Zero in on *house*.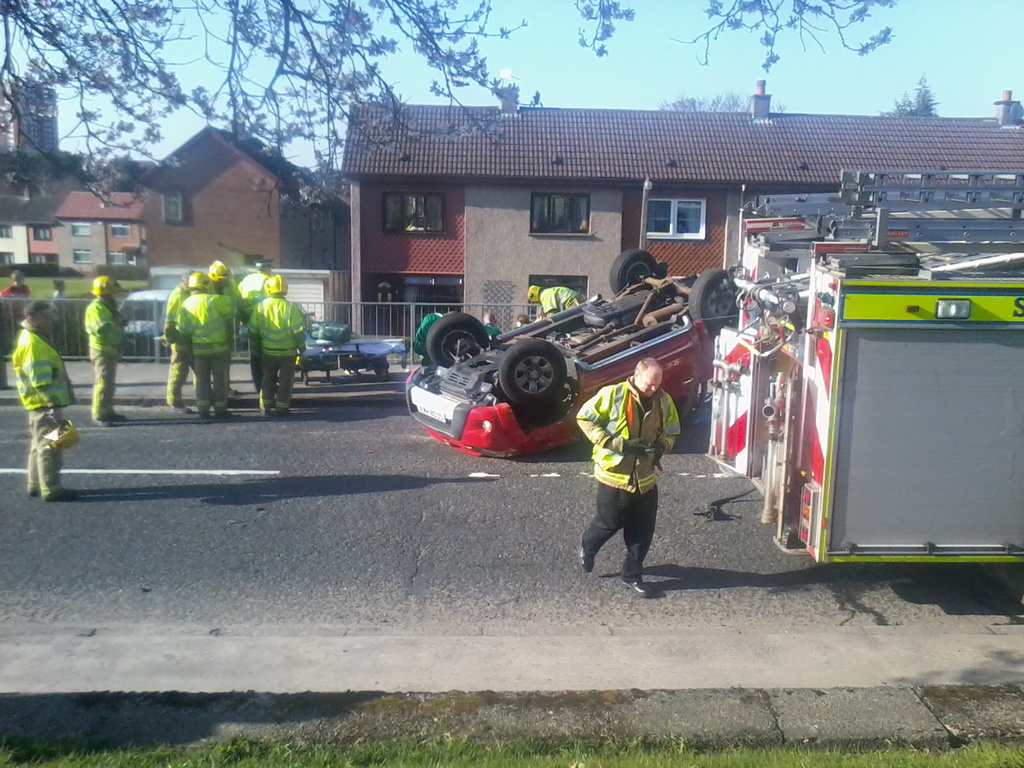
Zeroed in: <bbox>339, 81, 1023, 356</bbox>.
